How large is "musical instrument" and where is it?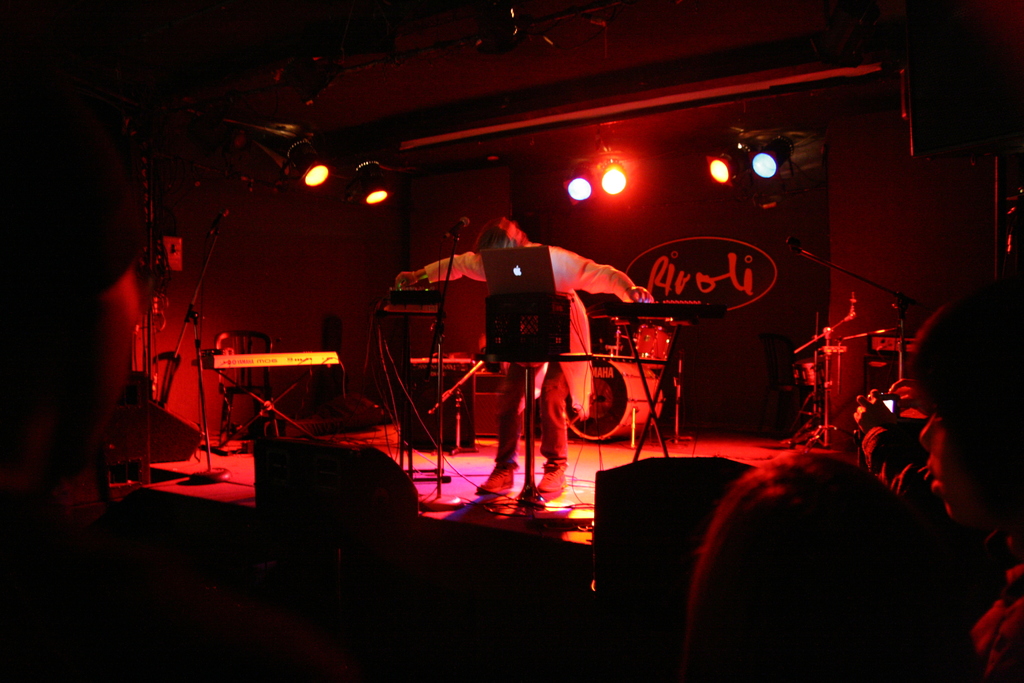
Bounding box: detection(190, 352, 330, 448).
